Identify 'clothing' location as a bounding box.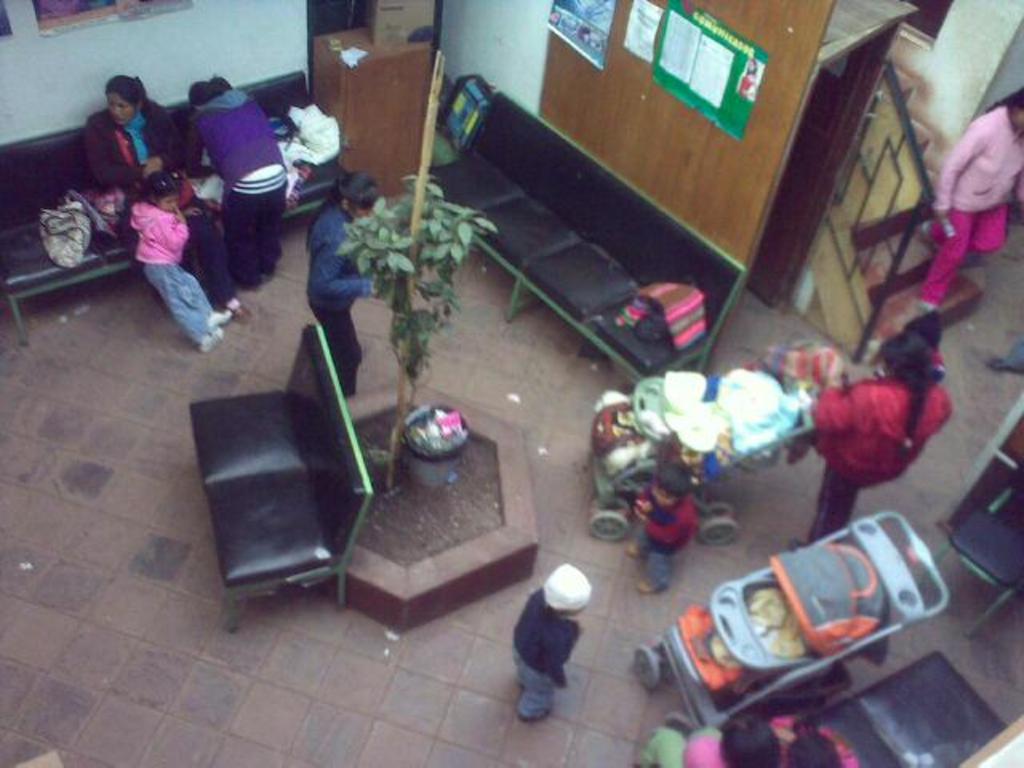
(left=163, top=77, right=290, bottom=299).
